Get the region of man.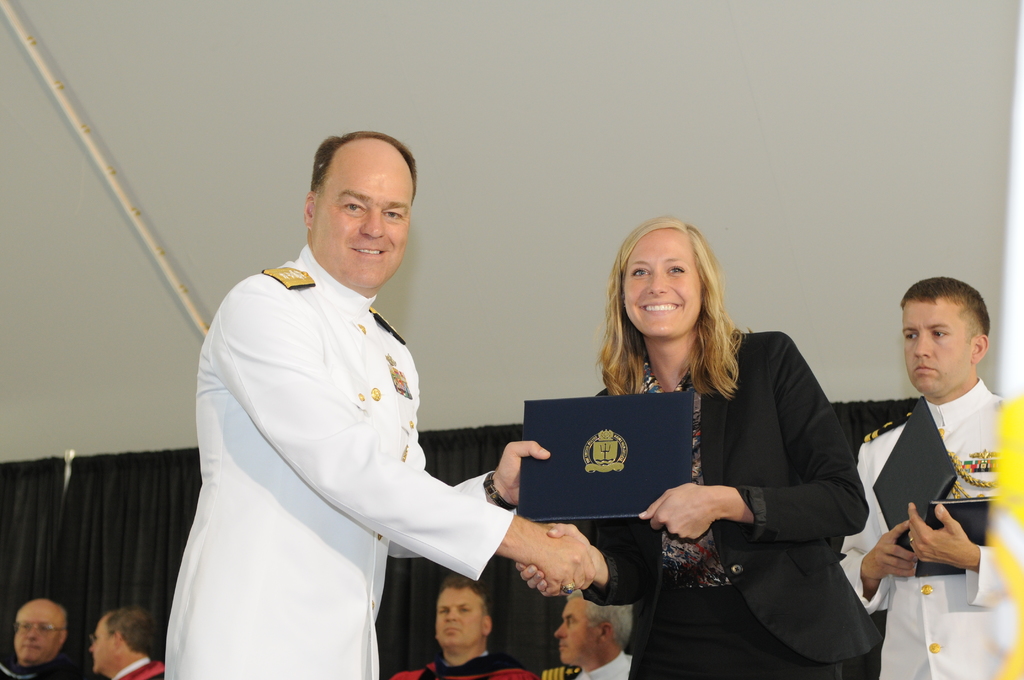
left=0, top=602, right=84, bottom=679.
